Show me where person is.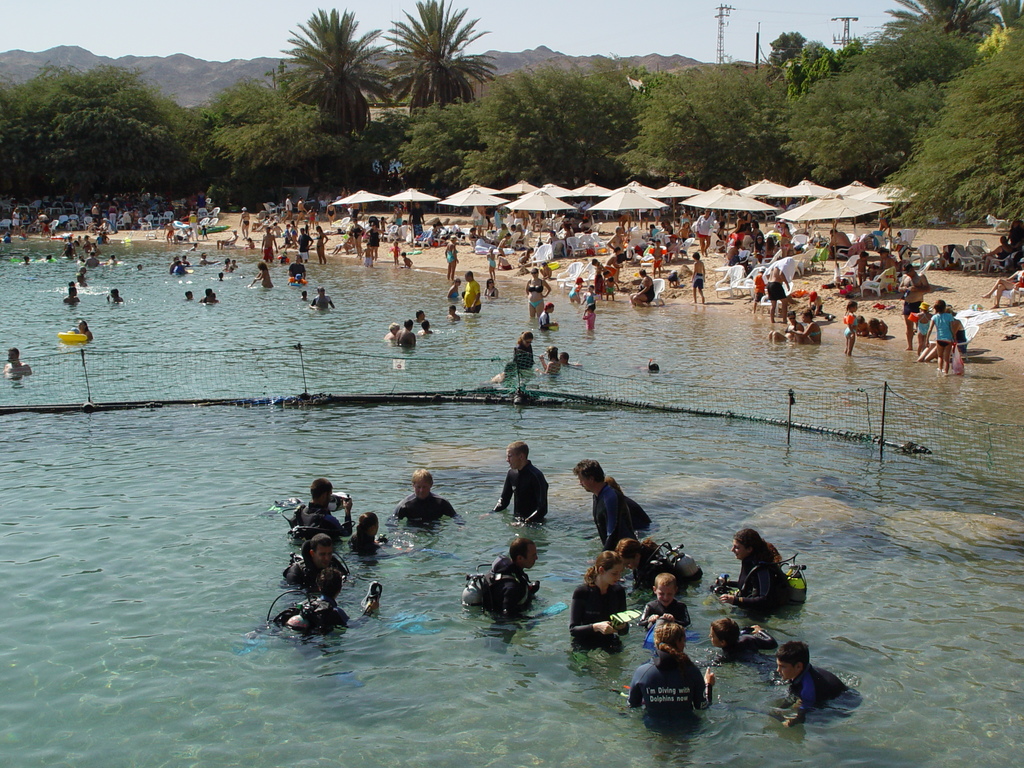
person is at BBox(204, 291, 216, 301).
